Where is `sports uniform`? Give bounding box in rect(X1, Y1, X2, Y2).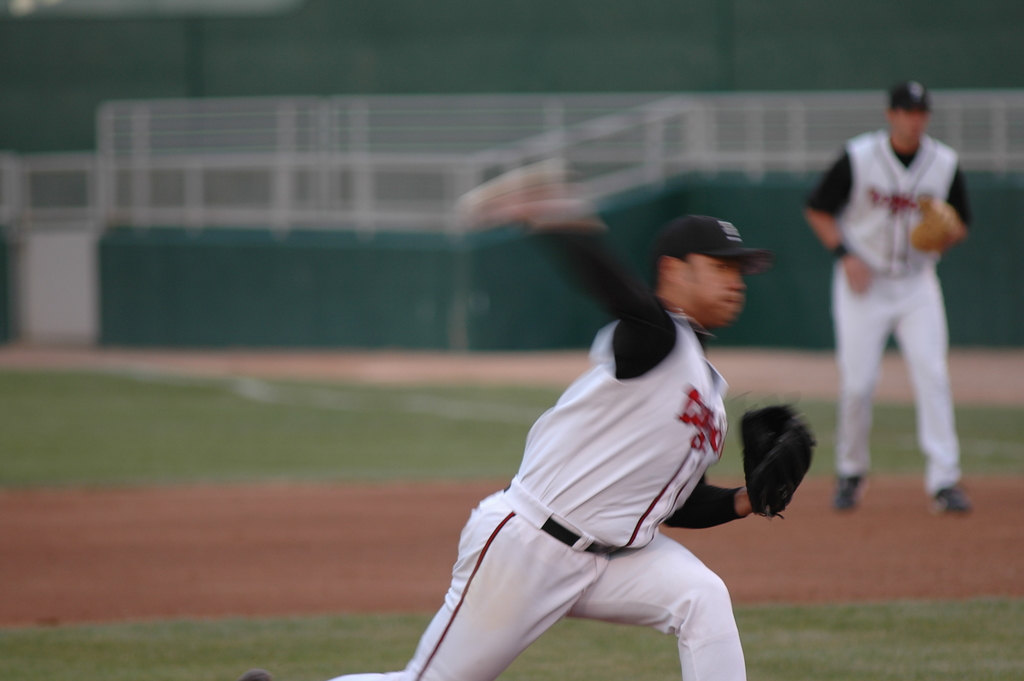
rect(410, 213, 789, 675).
